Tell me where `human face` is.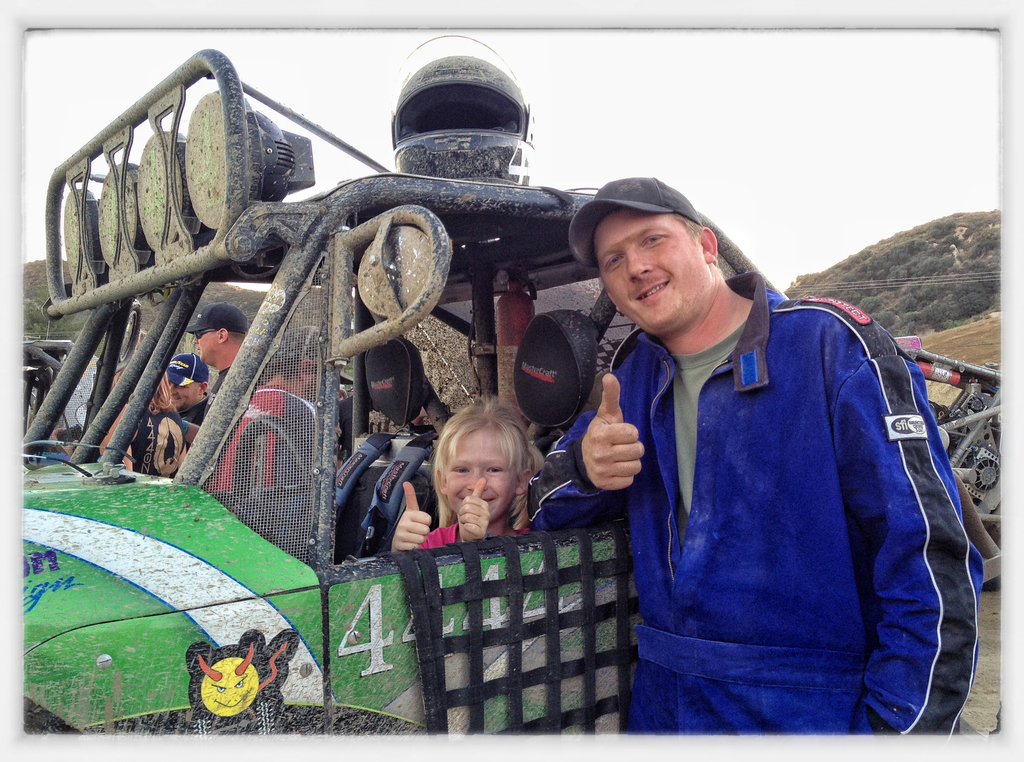
`human face` is at BBox(600, 205, 708, 335).
